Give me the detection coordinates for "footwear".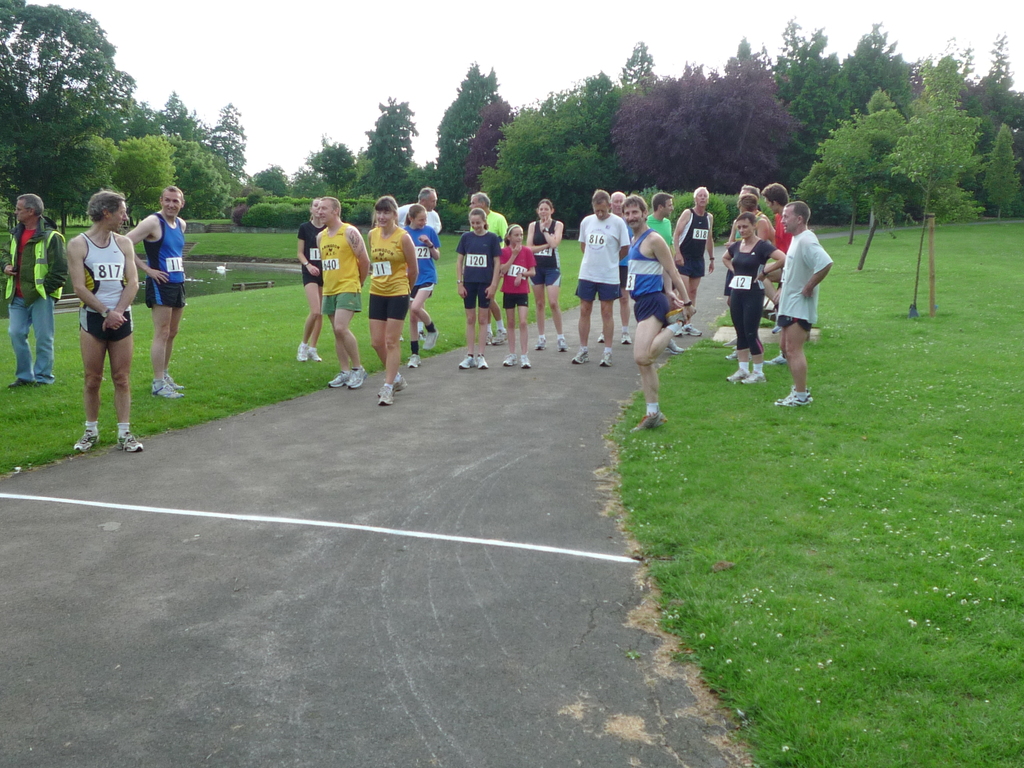
BBox(348, 365, 367, 388).
